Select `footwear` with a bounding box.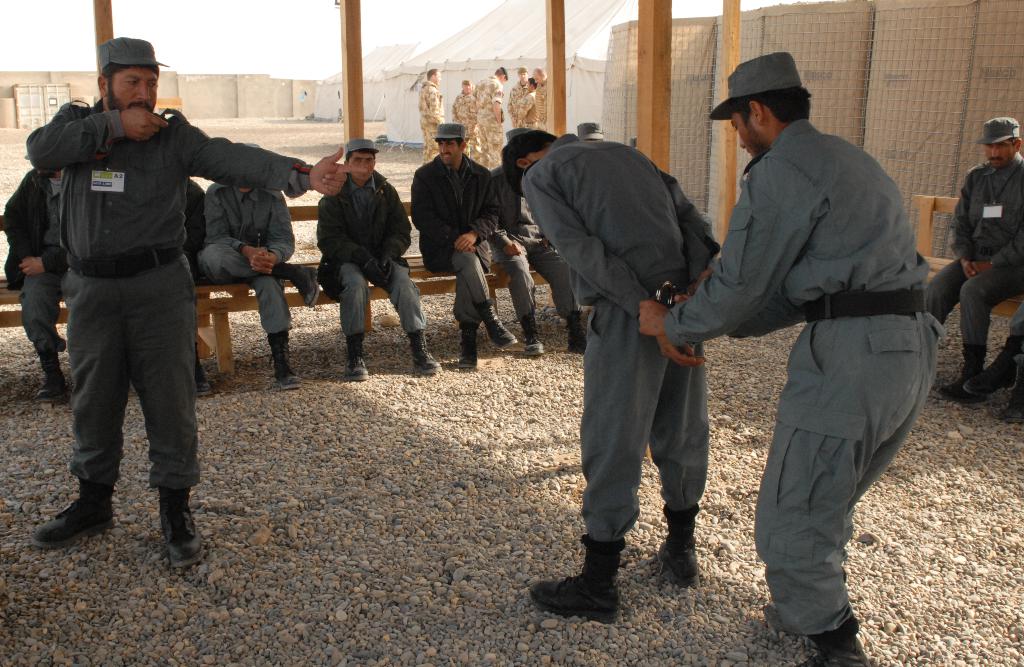
<box>549,554,634,632</box>.
